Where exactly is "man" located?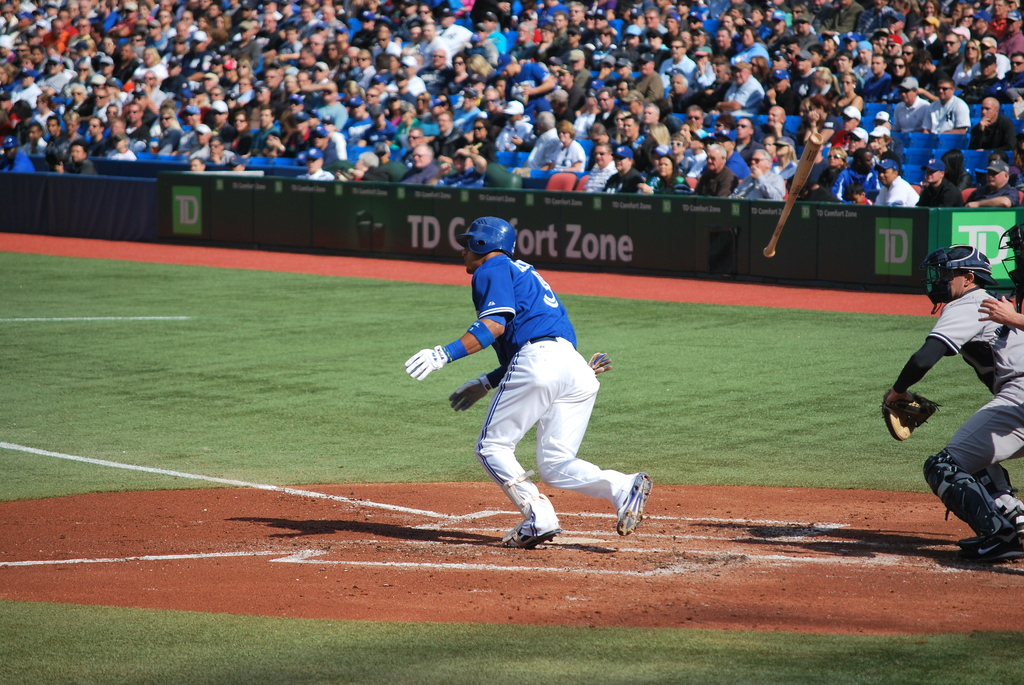
Its bounding box is x1=269 y1=24 x2=301 y2=66.
